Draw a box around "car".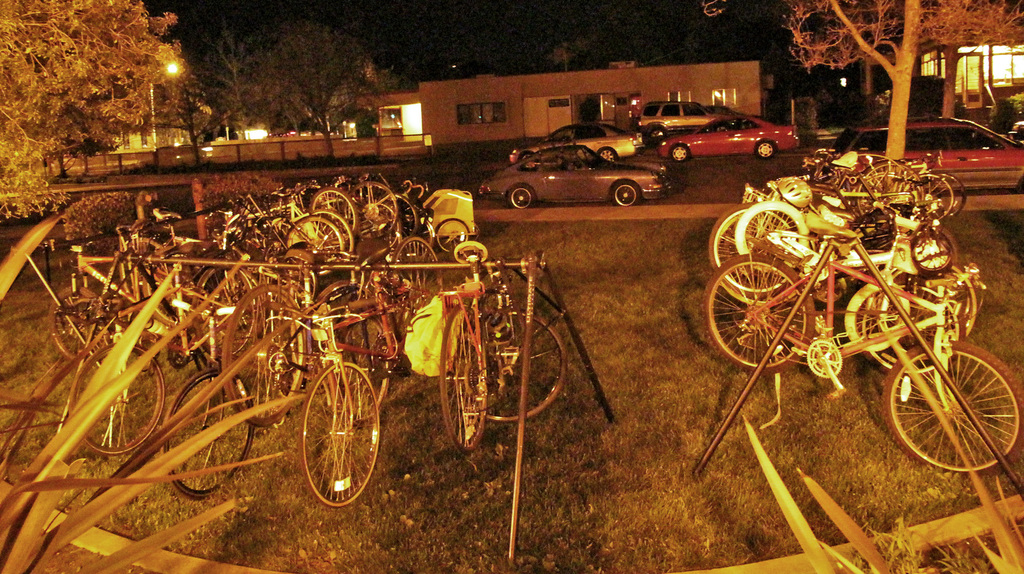
[x1=834, y1=121, x2=1023, y2=191].
